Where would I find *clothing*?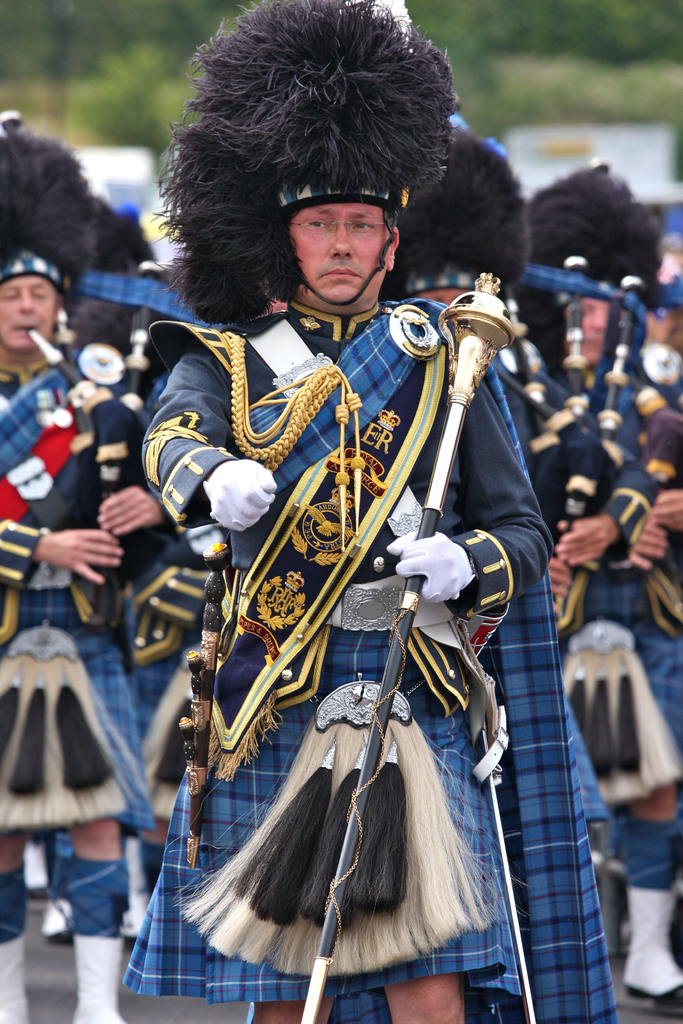
At (121, 248, 621, 1023).
